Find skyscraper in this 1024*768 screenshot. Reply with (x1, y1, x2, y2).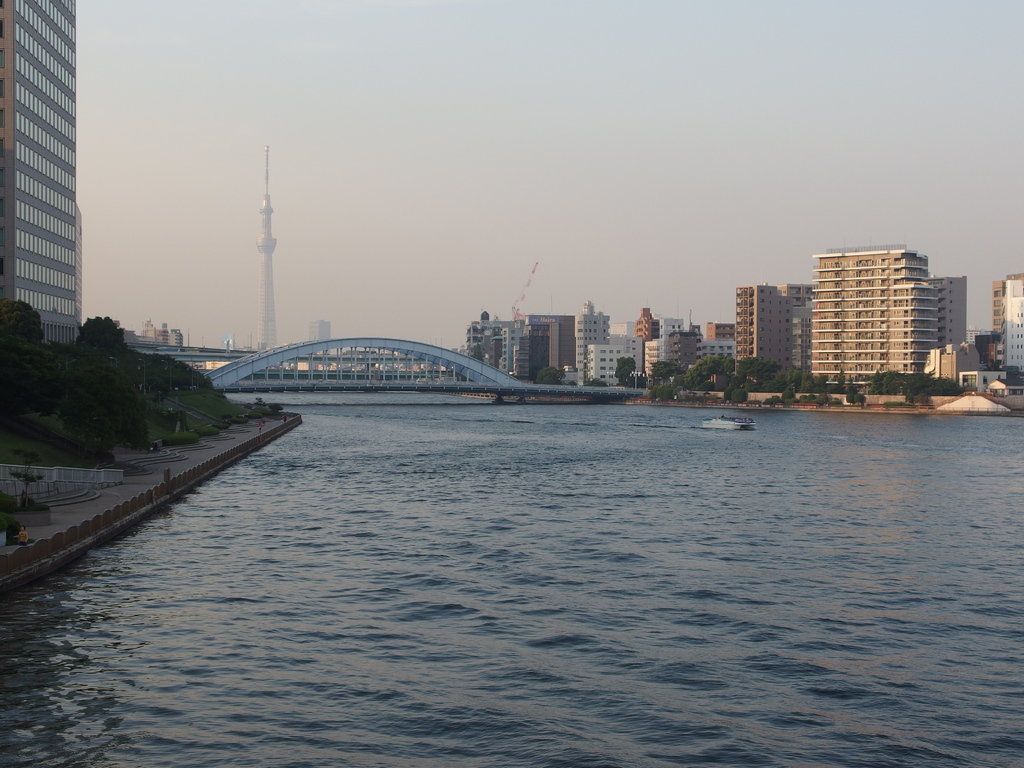
(581, 312, 609, 376).
